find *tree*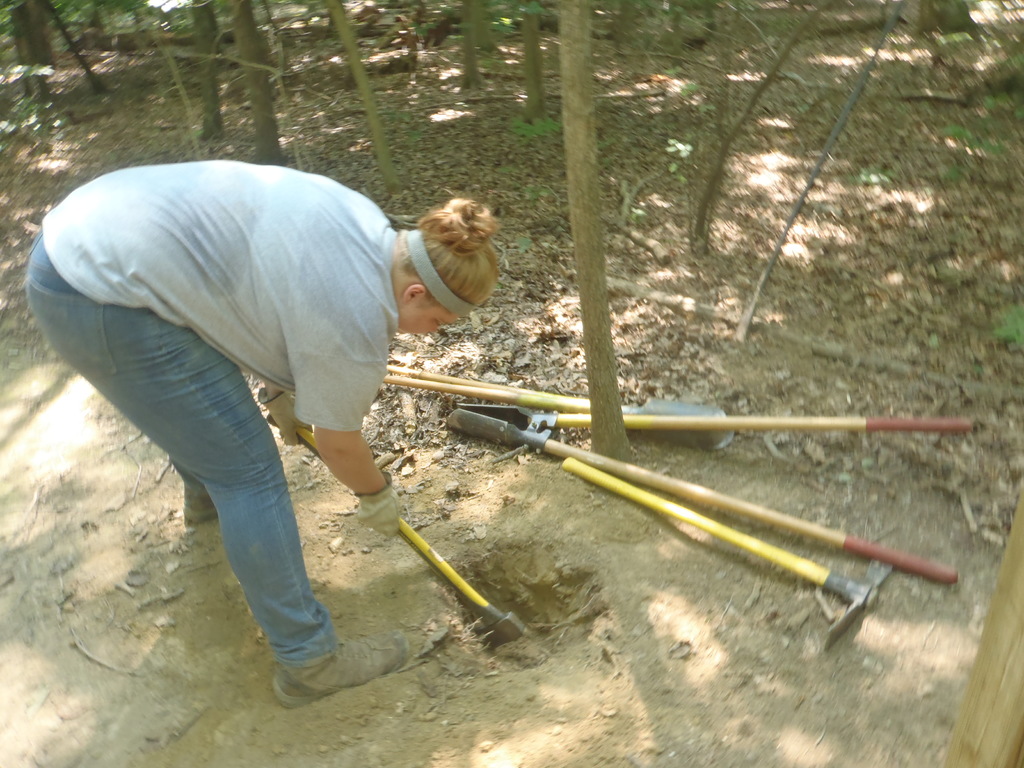
region(563, 0, 634, 460)
